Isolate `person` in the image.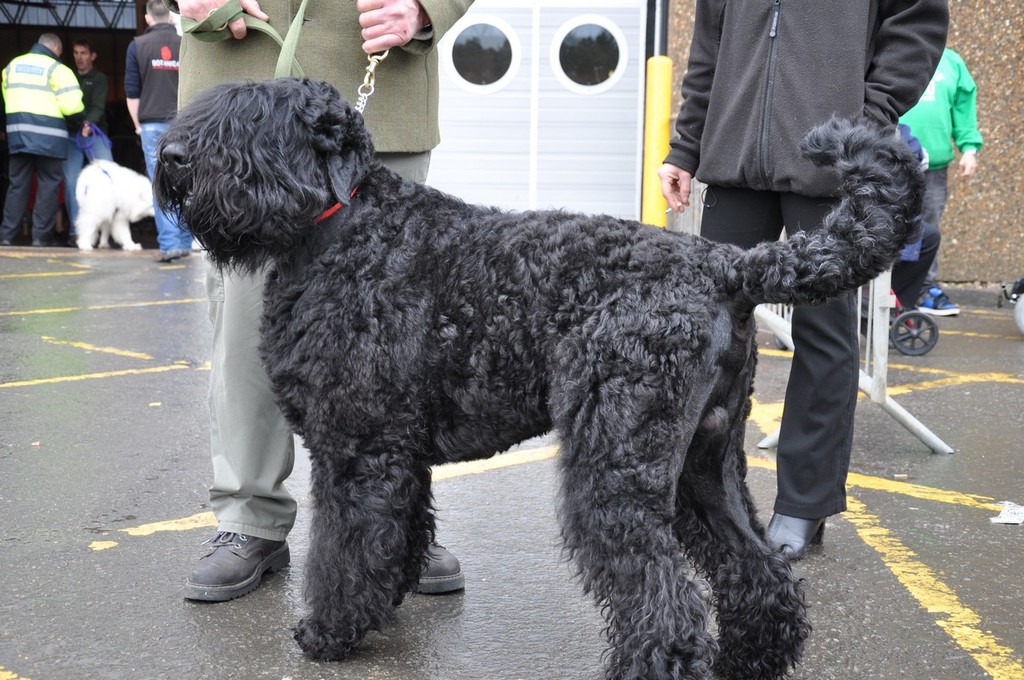
Isolated region: <bbox>63, 39, 115, 246</bbox>.
